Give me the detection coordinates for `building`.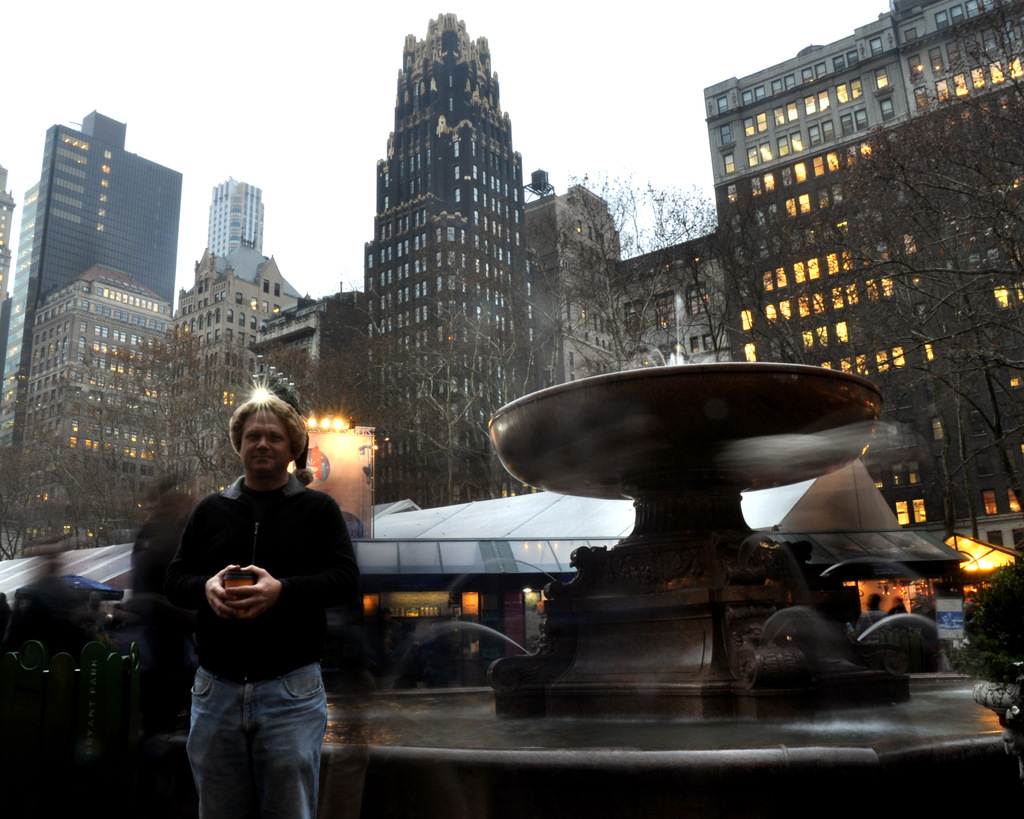
crop(700, 0, 1023, 653).
